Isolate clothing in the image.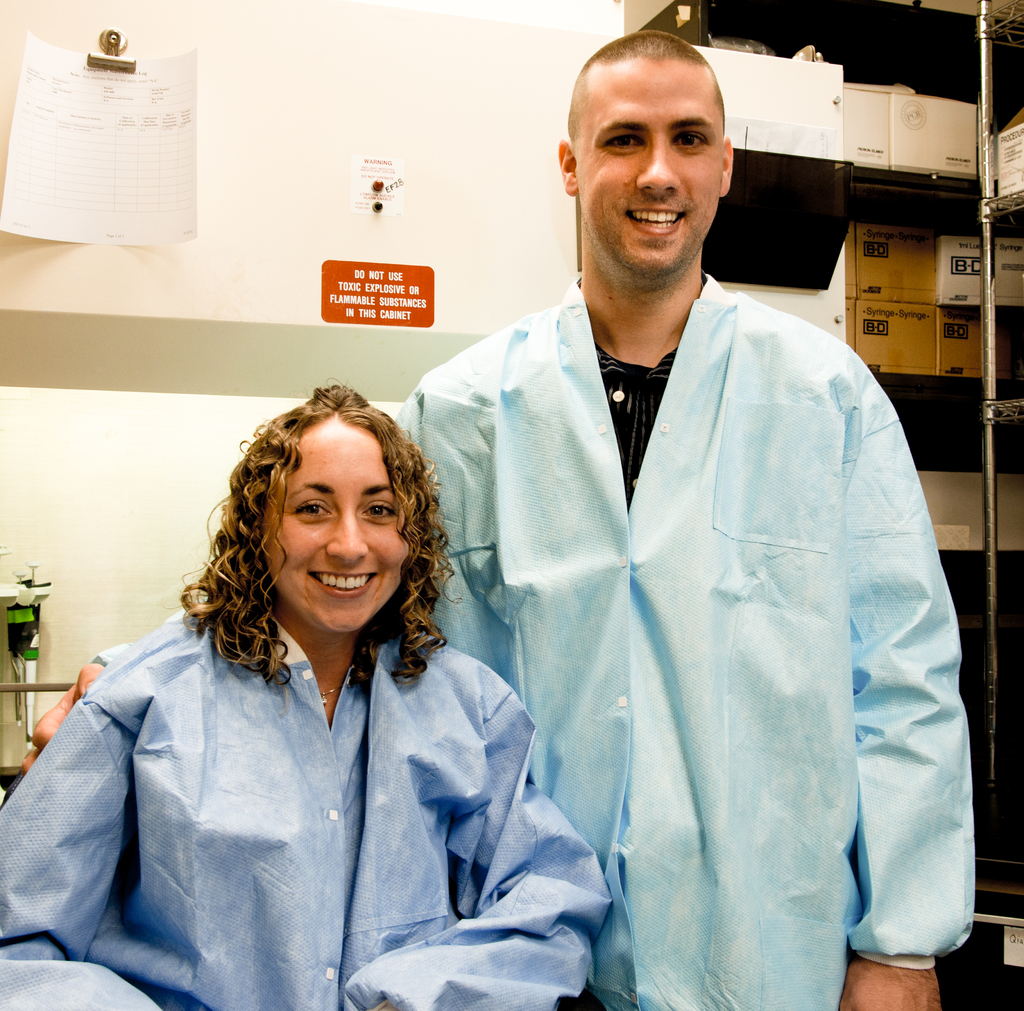
Isolated region: (x1=398, y1=223, x2=964, y2=1003).
